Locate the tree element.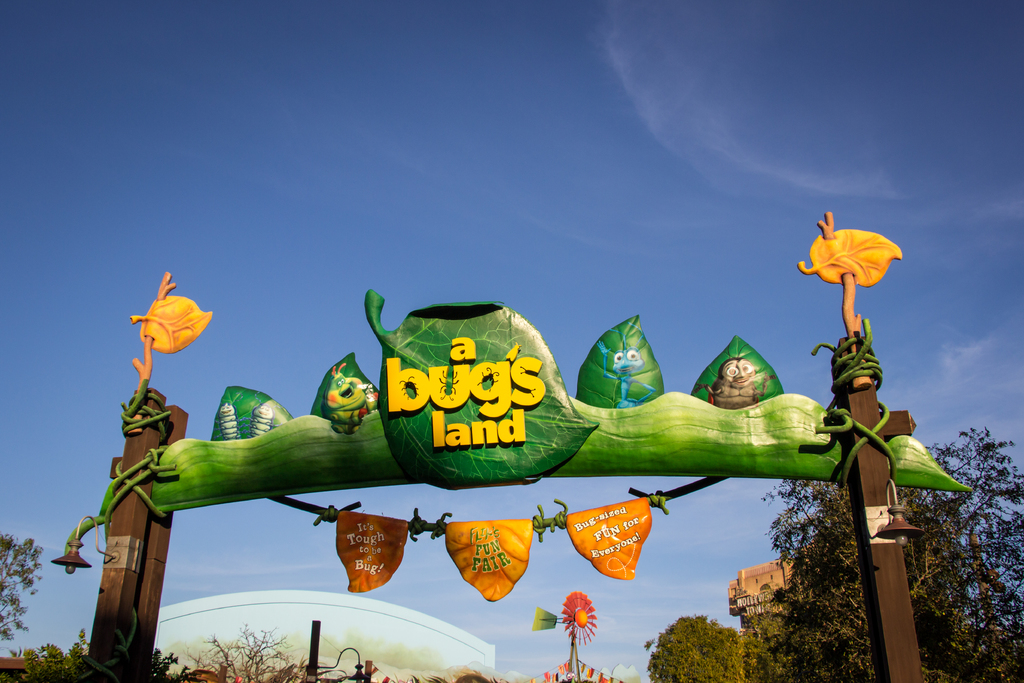
Element bbox: region(636, 607, 741, 682).
